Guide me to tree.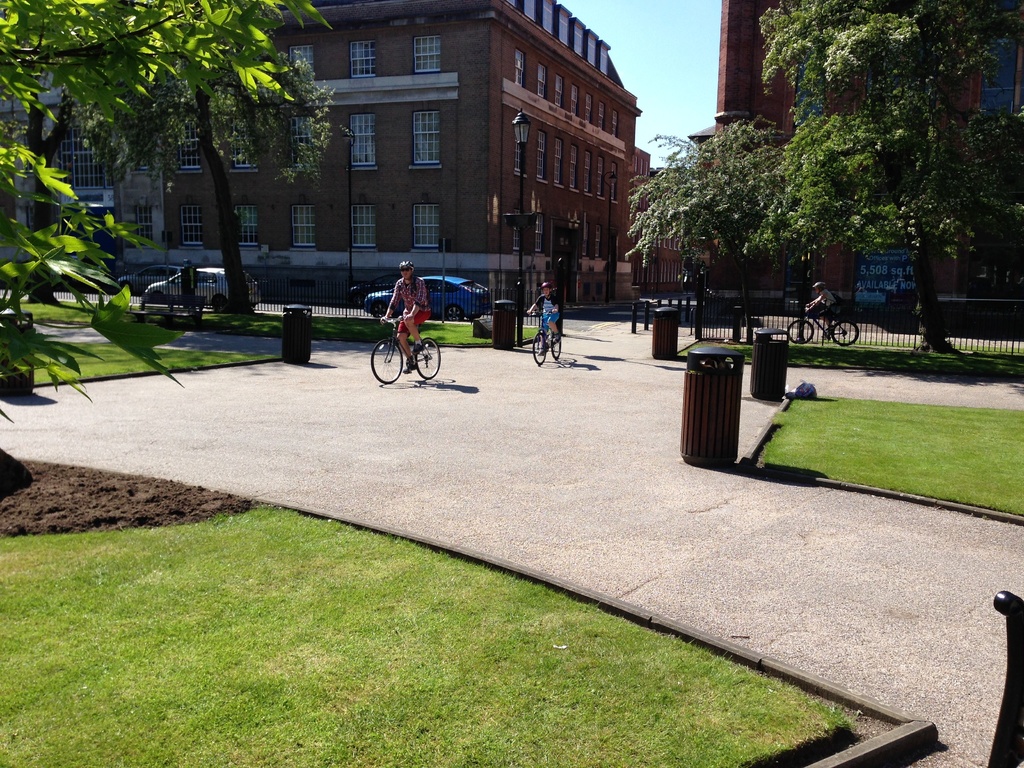
Guidance: {"left": 0, "top": 0, "right": 337, "bottom": 440}.
